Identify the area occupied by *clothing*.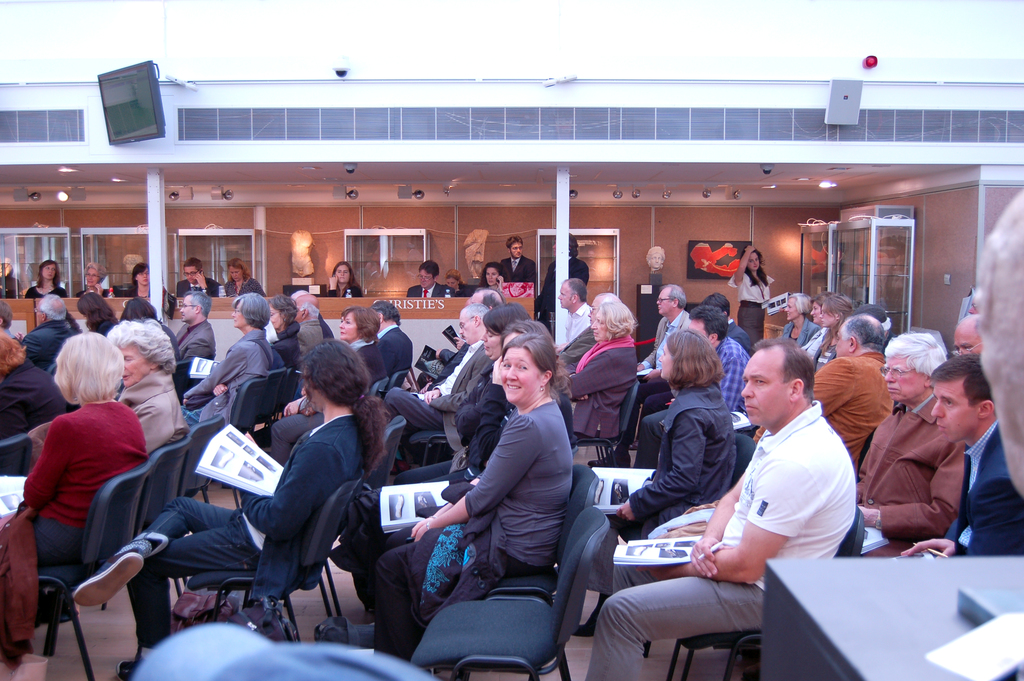
Area: rect(638, 272, 663, 356).
